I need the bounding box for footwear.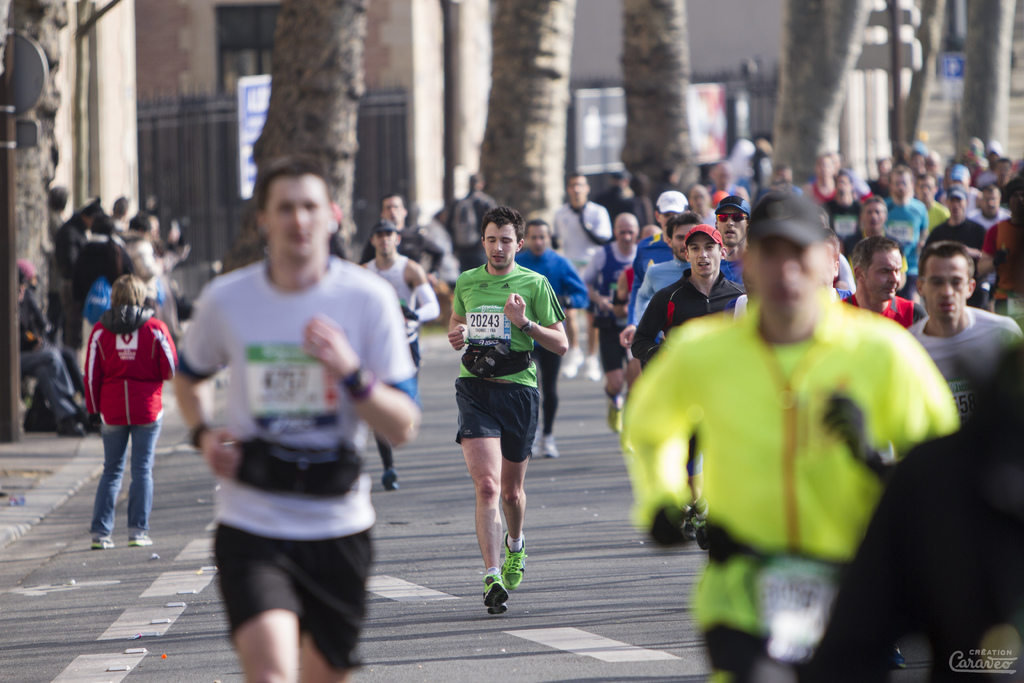
Here it is: bbox=[502, 533, 527, 591].
